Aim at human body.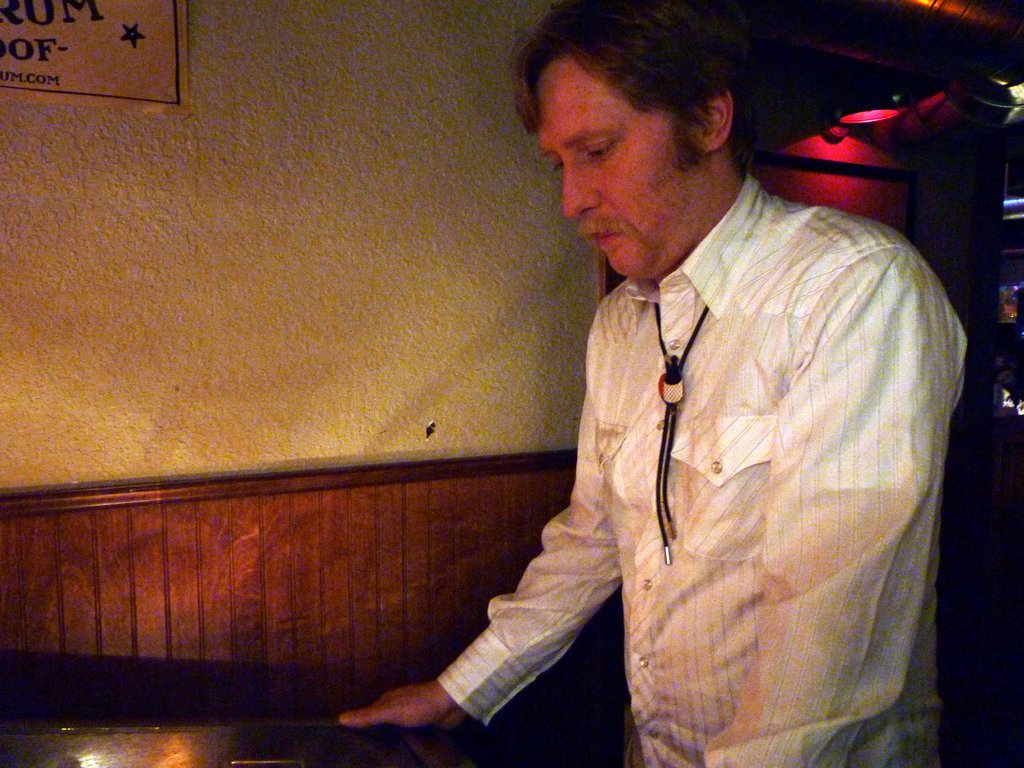
Aimed at BBox(357, 113, 967, 767).
